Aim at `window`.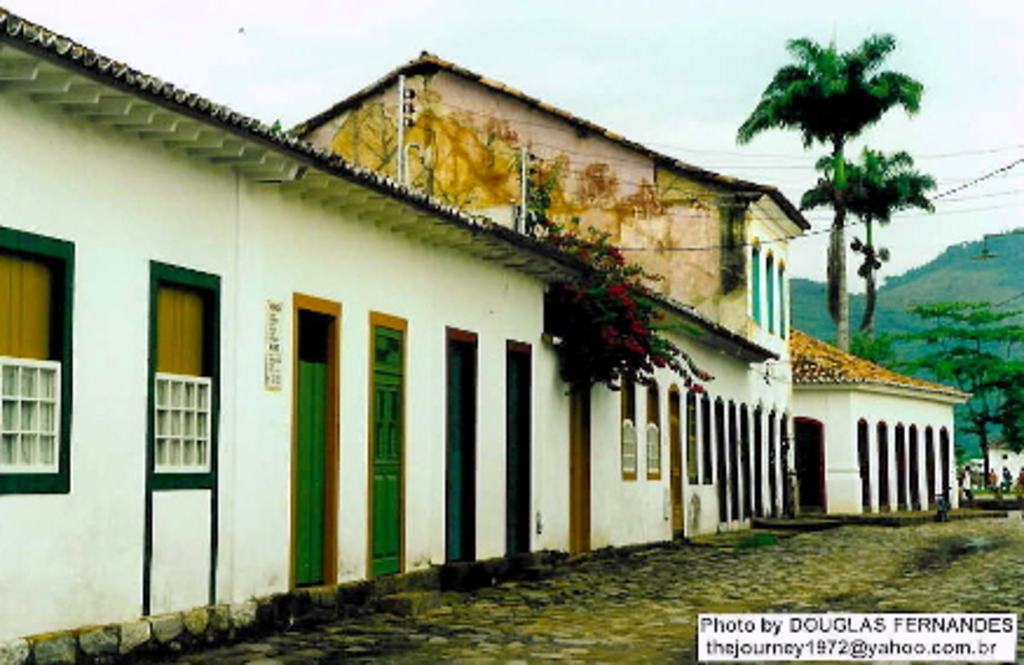
Aimed at region(0, 227, 77, 496).
